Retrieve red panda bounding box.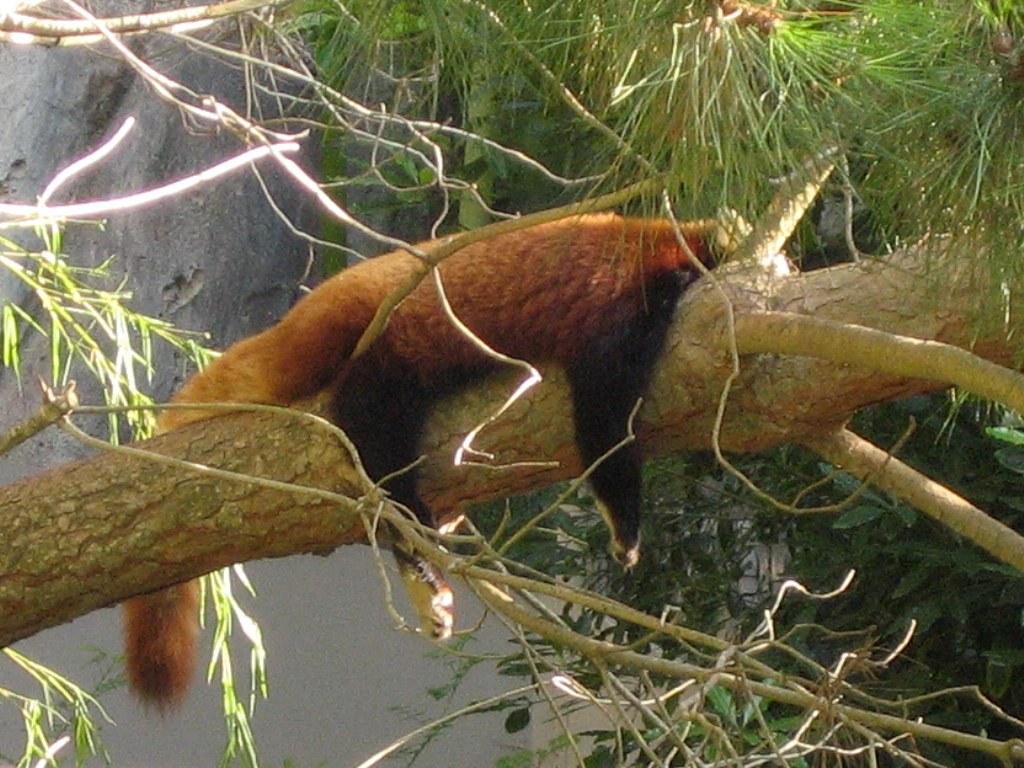
Bounding box: 115, 213, 789, 711.
